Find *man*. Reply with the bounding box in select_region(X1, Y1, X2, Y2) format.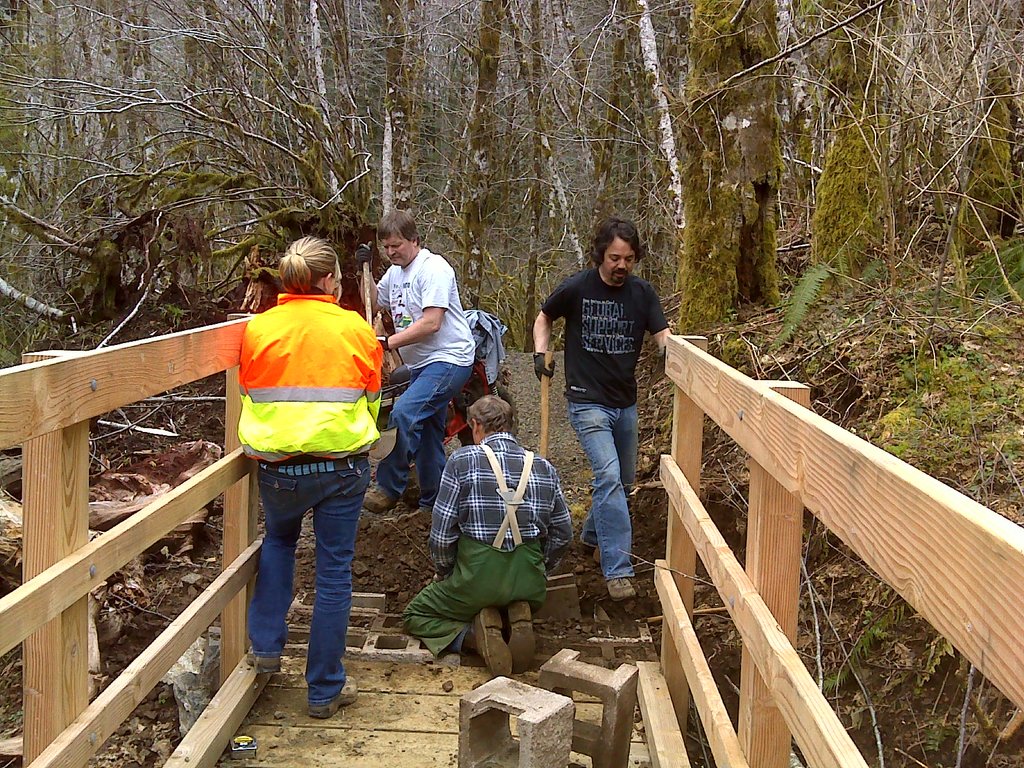
select_region(401, 394, 573, 676).
